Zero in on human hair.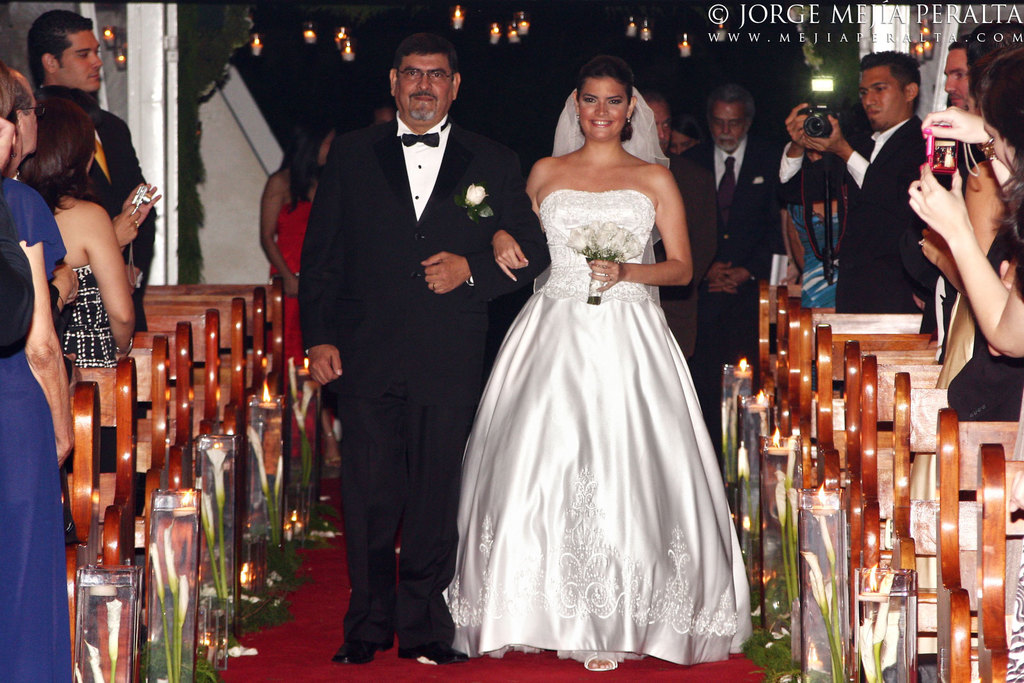
Zeroed in: (x1=389, y1=33, x2=456, y2=87).
